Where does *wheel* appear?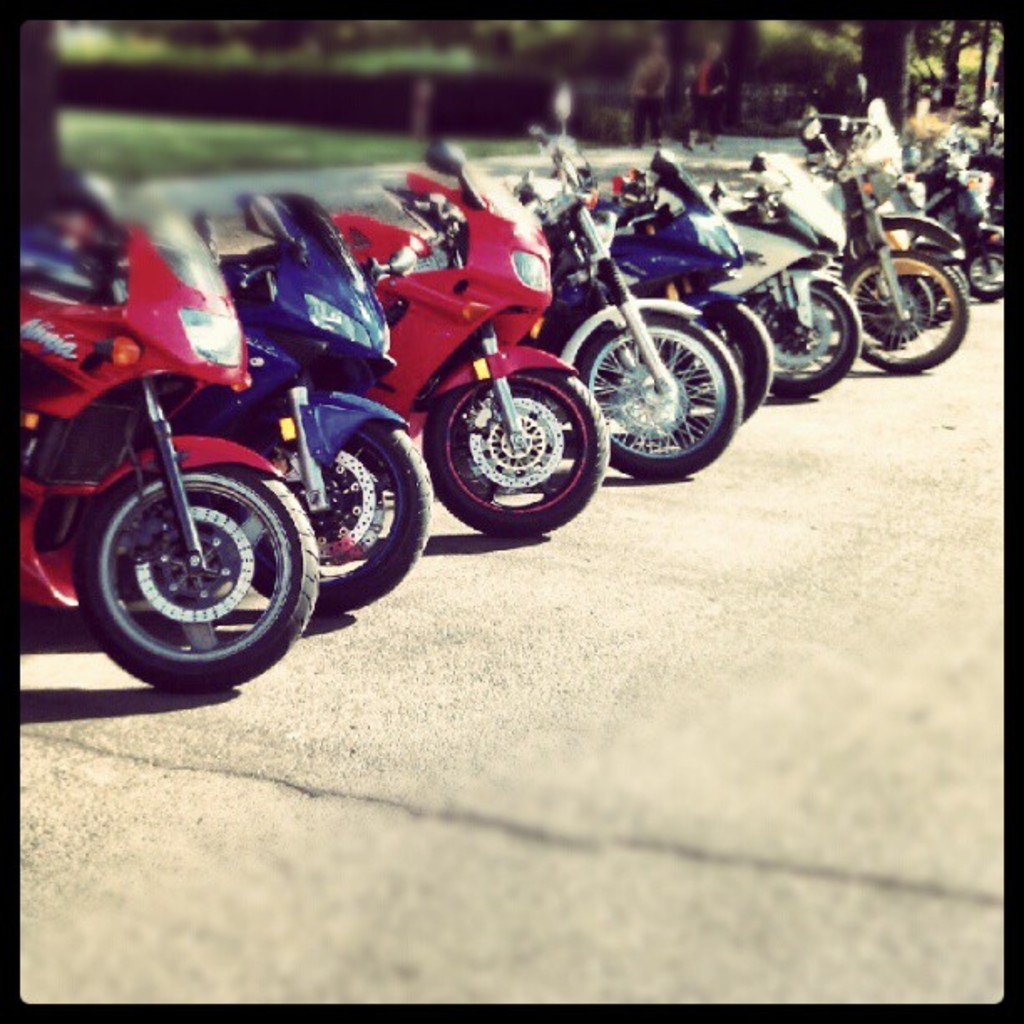
Appears at 843, 251, 967, 371.
